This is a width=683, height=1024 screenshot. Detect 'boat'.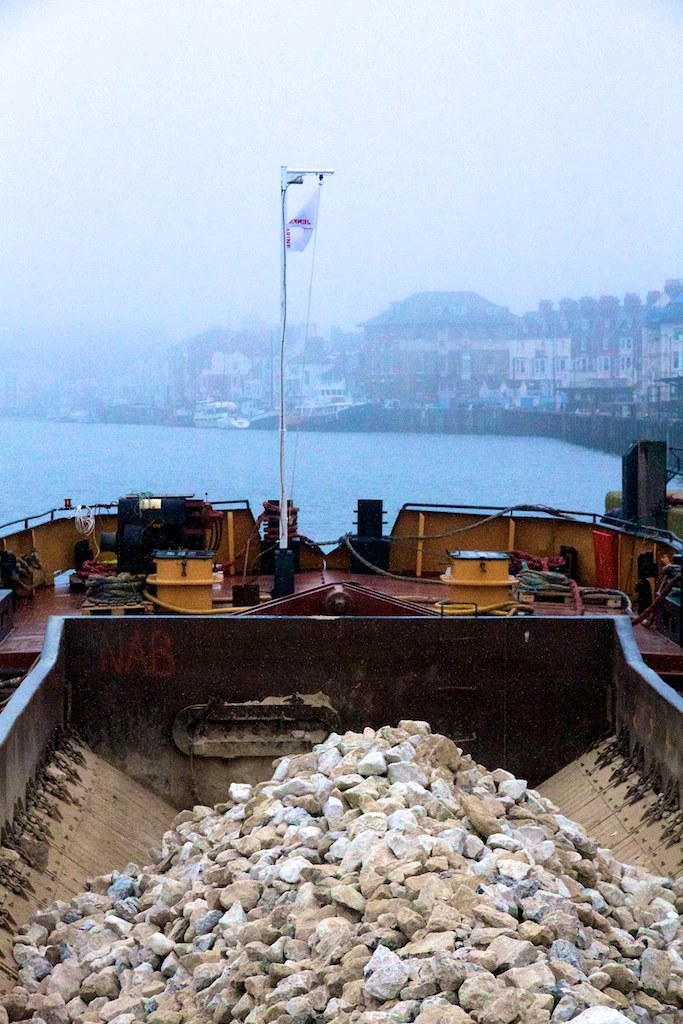
bbox(0, 162, 682, 1023).
